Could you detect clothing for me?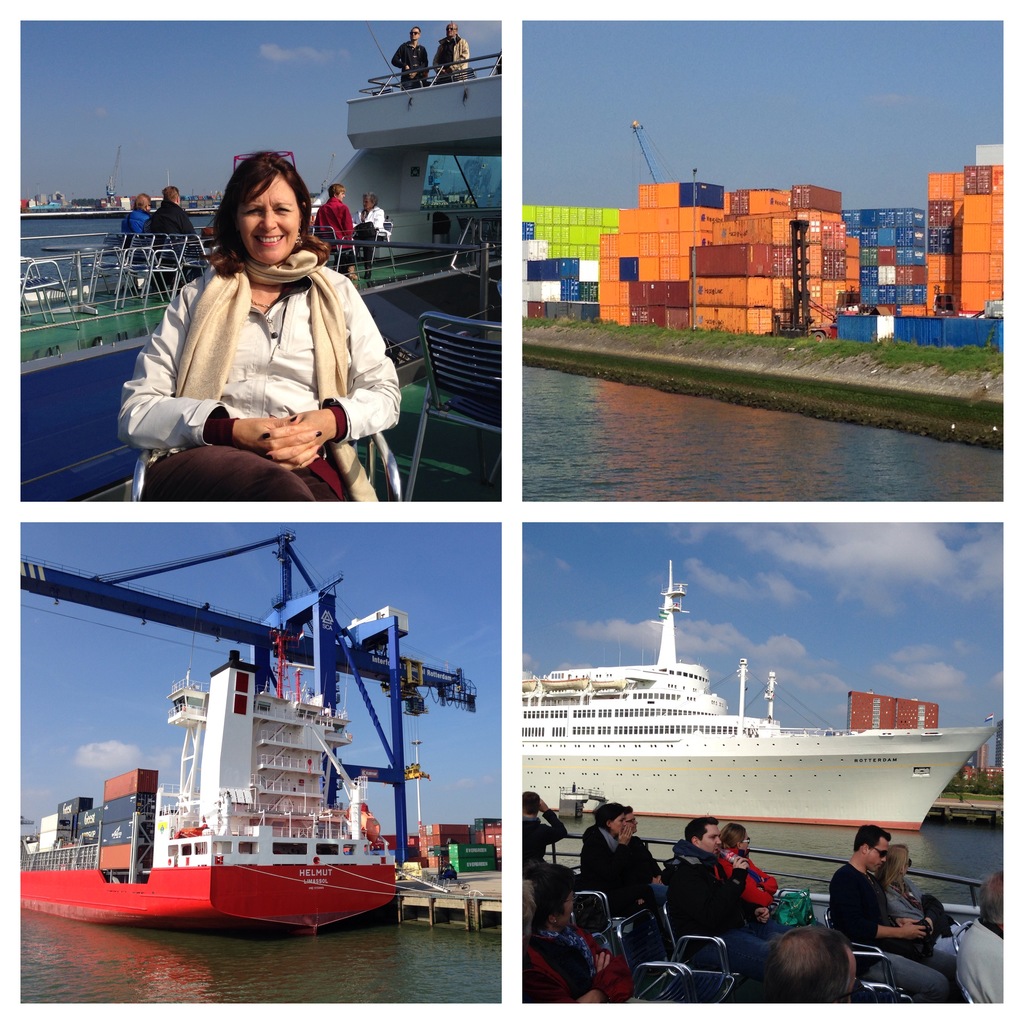
Detection result: select_region(152, 195, 192, 278).
